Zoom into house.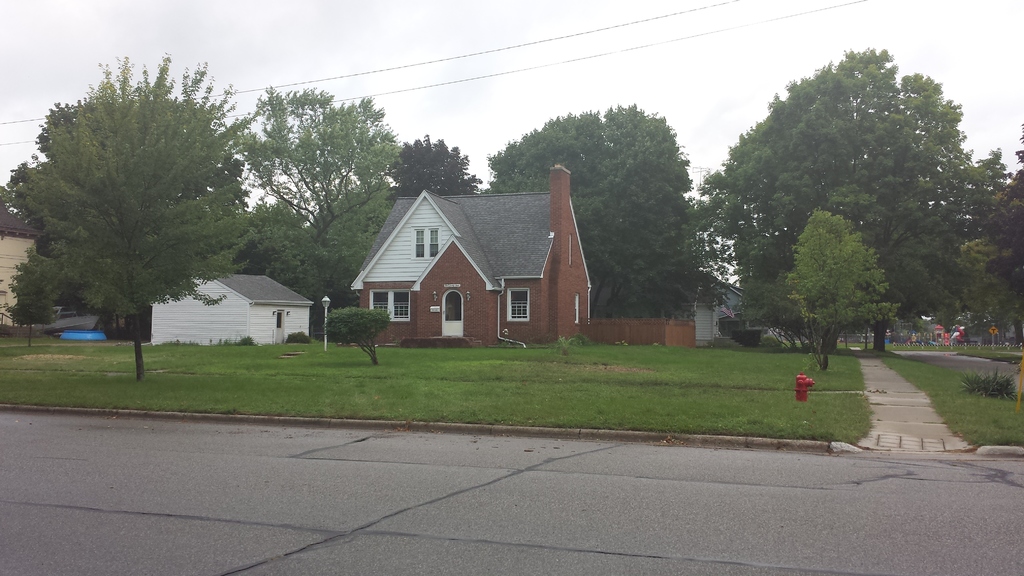
Zoom target: bbox=(586, 266, 746, 349).
